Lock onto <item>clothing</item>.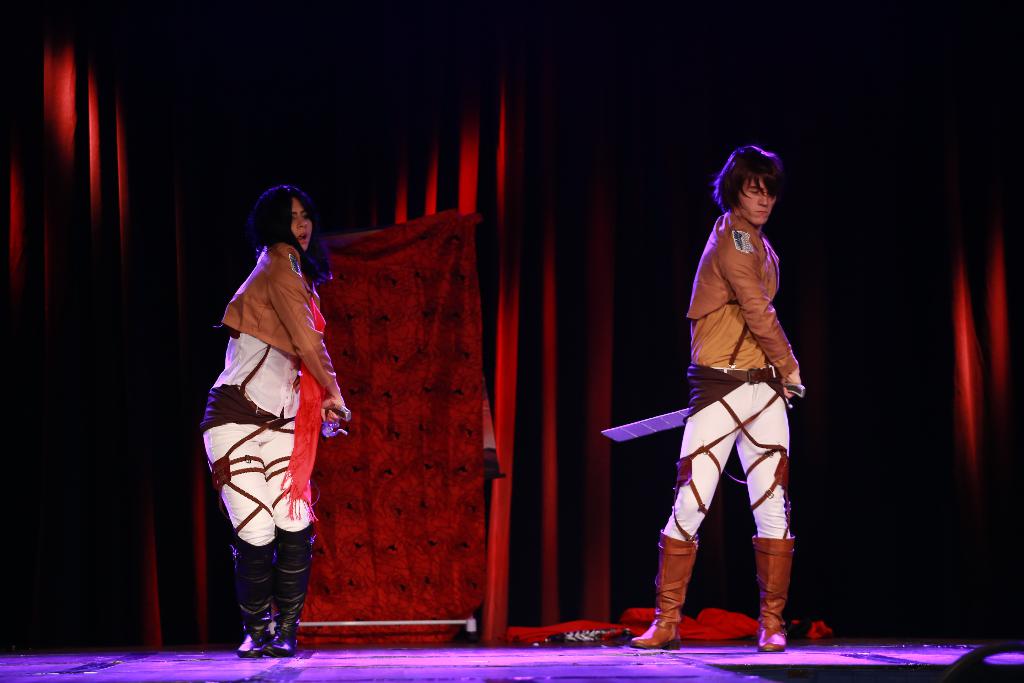
Locked: (665,210,801,541).
